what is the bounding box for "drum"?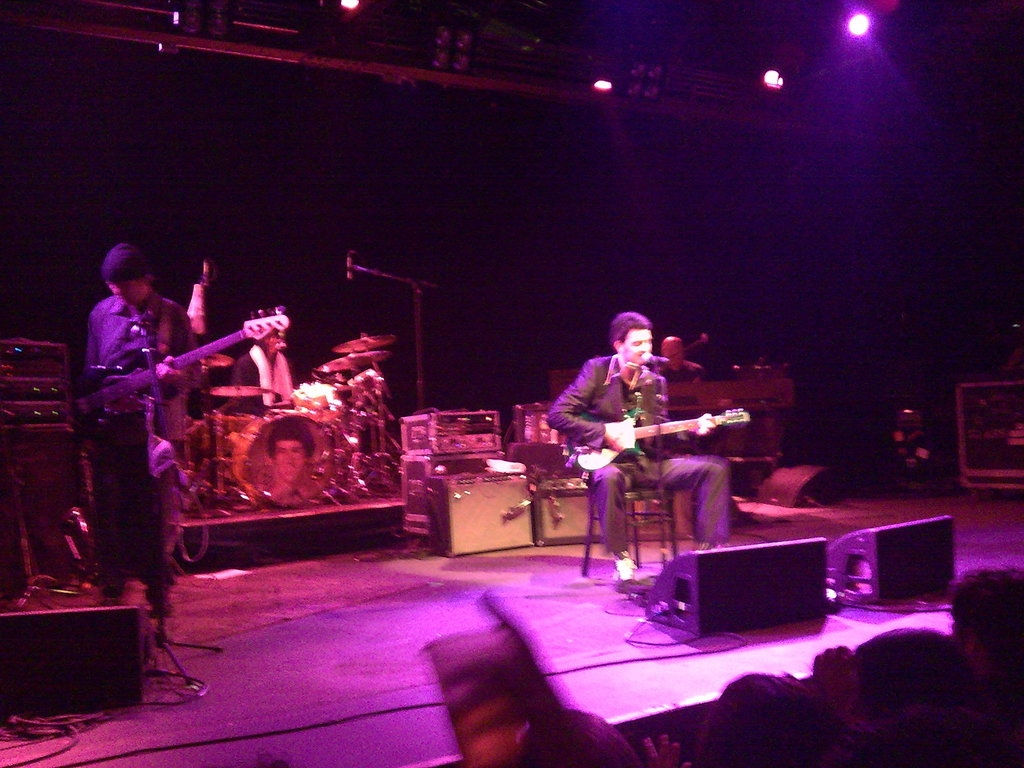
(x1=291, y1=382, x2=346, y2=424).
